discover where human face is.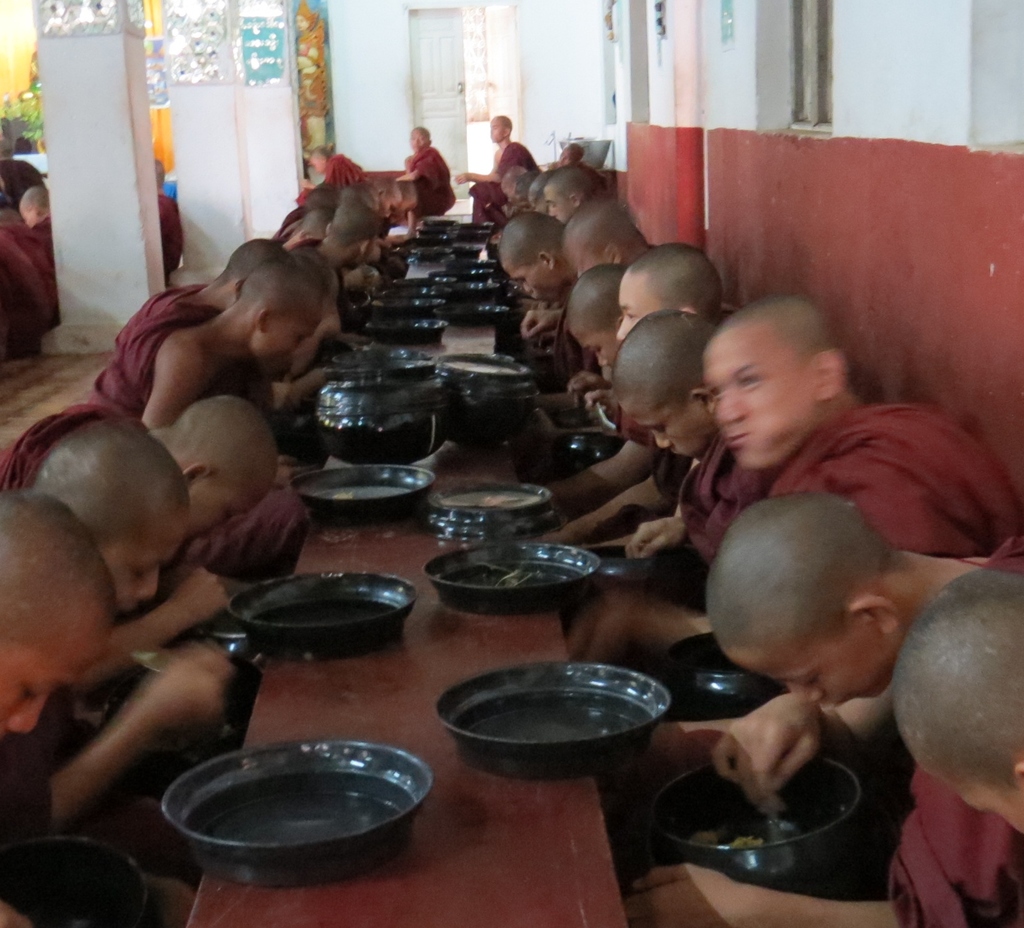
Discovered at bbox(706, 338, 812, 473).
